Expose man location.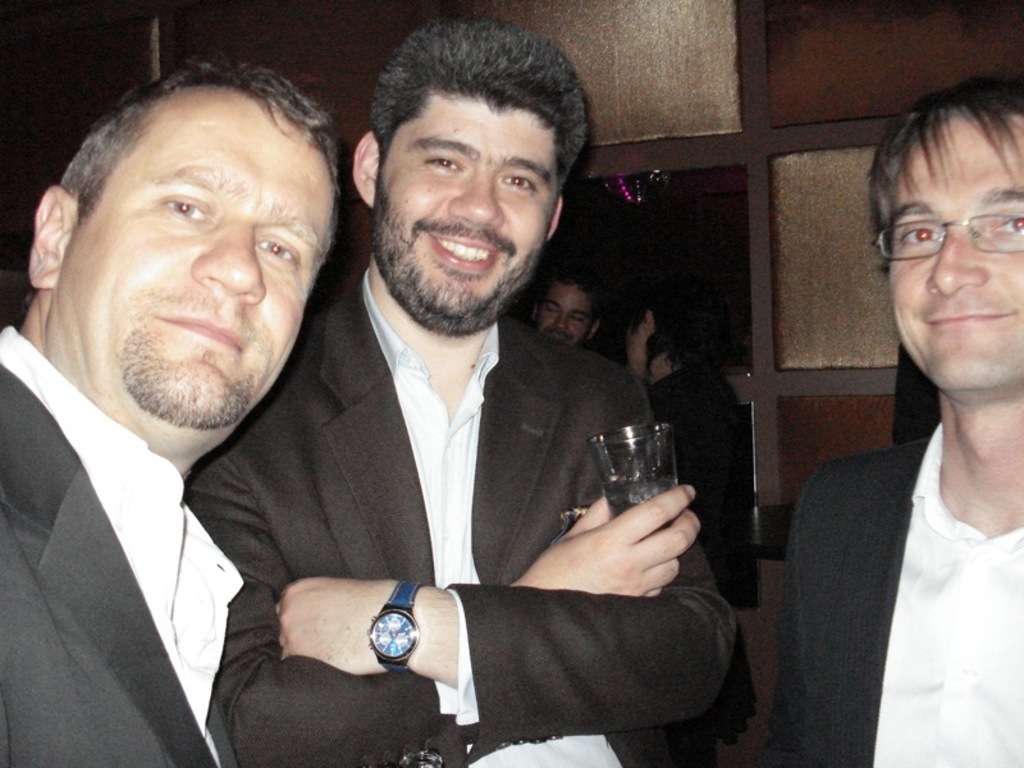
Exposed at {"left": 781, "top": 115, "right": 1023, "bottom": 748}.
